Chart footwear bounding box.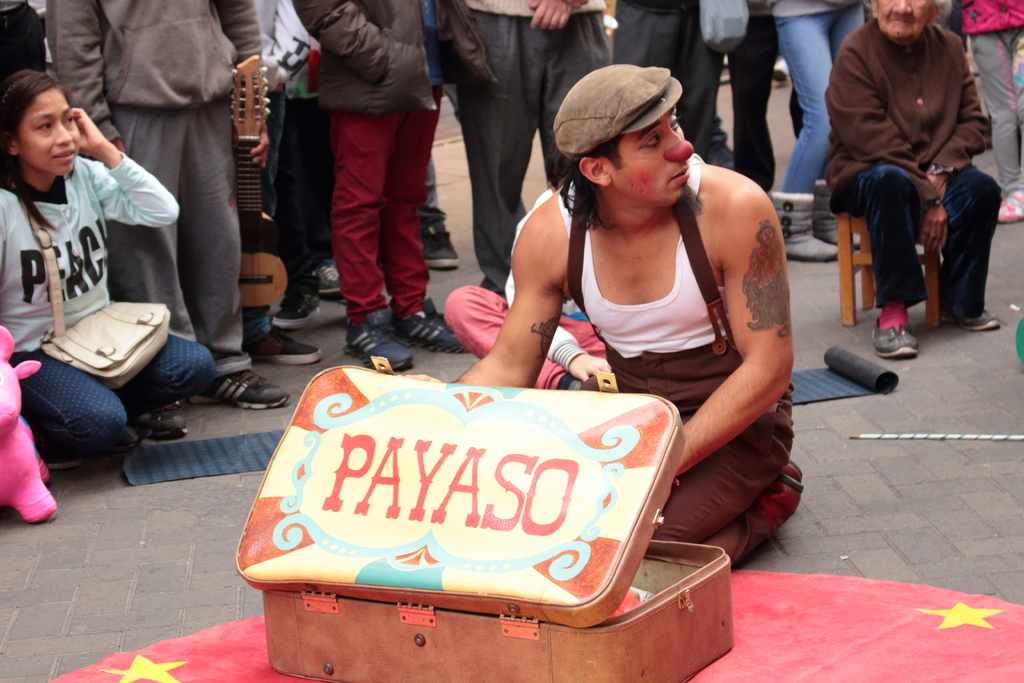
Charted: (x1=132, y1=409, x2=193, y2=433).
